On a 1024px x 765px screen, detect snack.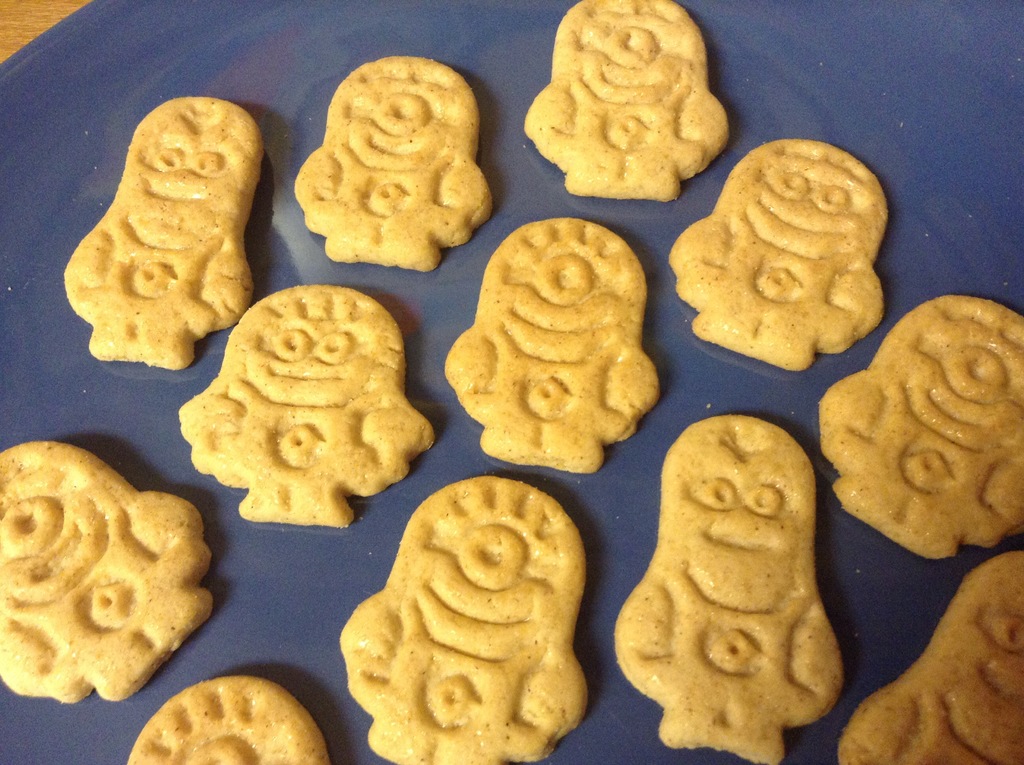
locate(665, 138, 885, 366).
